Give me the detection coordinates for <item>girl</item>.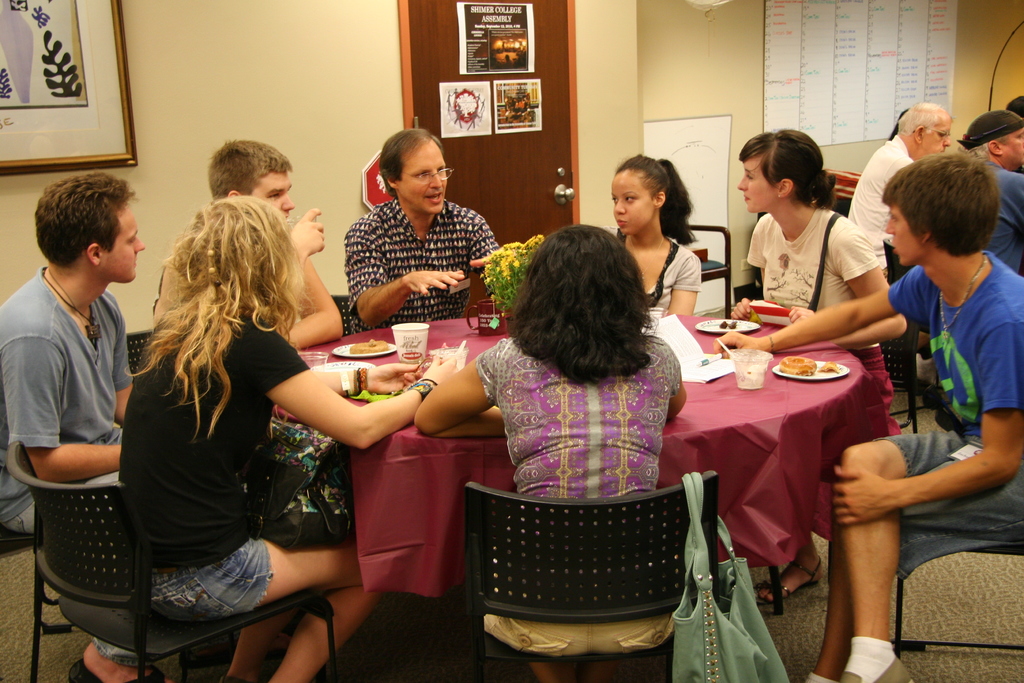
125, 204, 458, 682.
